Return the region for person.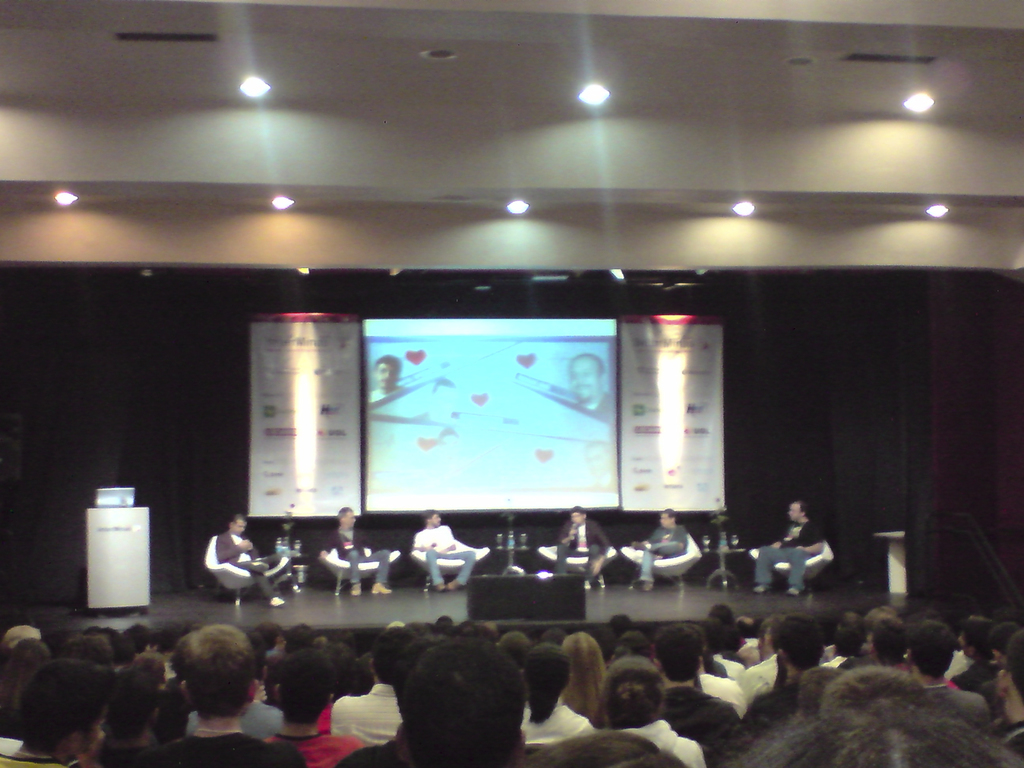
left=752, top=504, right=824, bottom=596.
